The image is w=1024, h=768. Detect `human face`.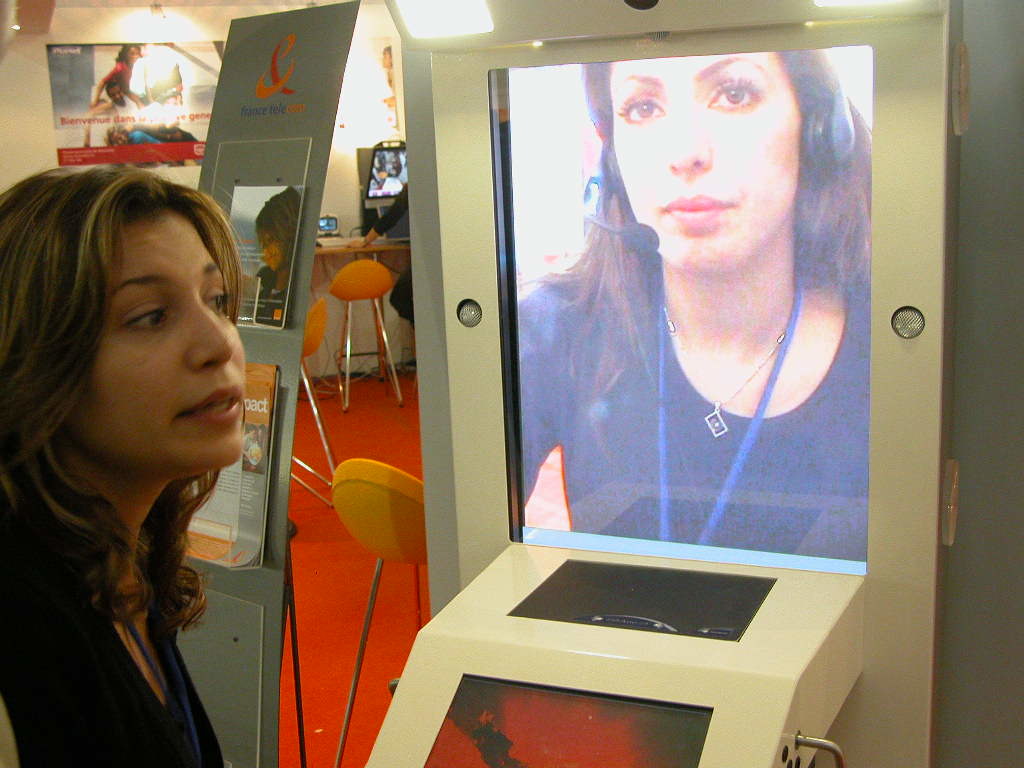
Detection: (x1=381, y1=46, x2=391, y2=67).
